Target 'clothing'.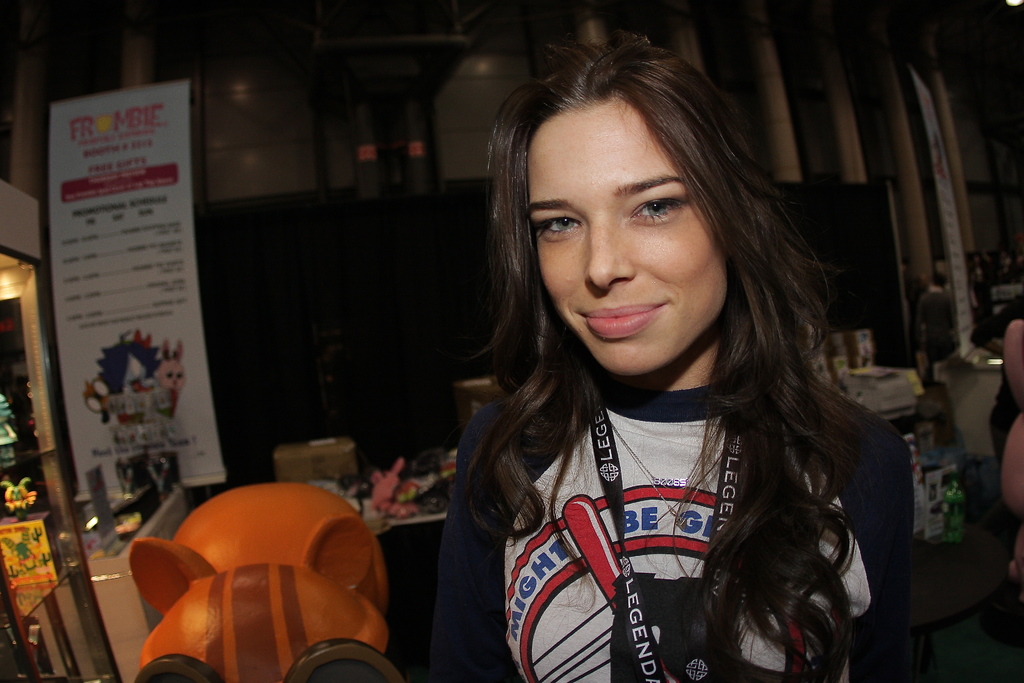
Target region: 434,300,888,670.
